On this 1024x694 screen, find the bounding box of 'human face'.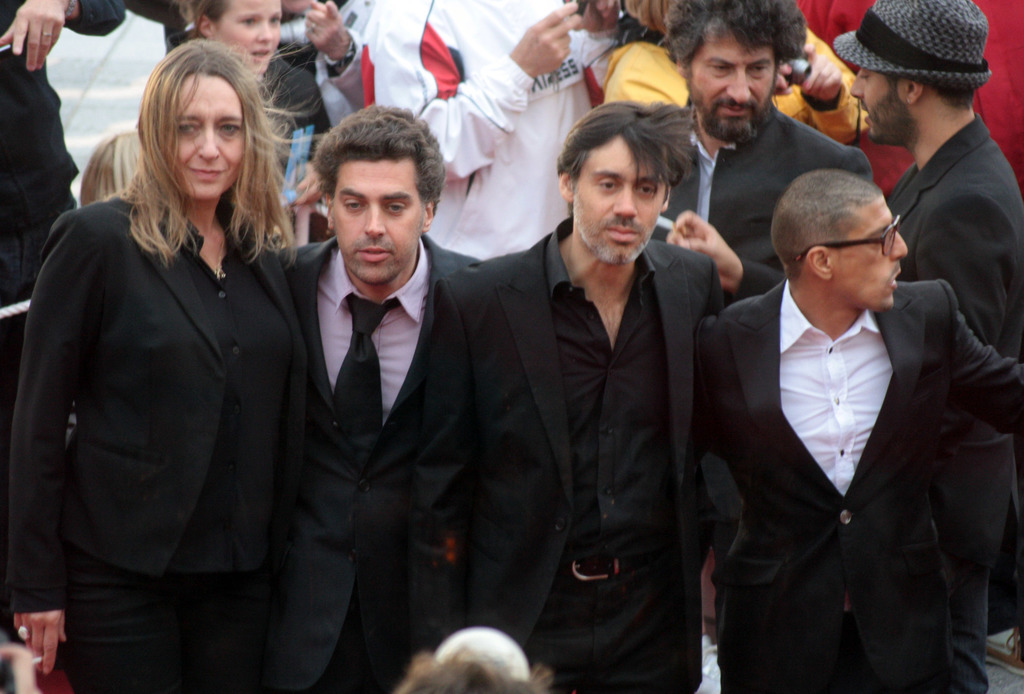
Bounding box: [left=165, top=73, right=244, bottom=197].
